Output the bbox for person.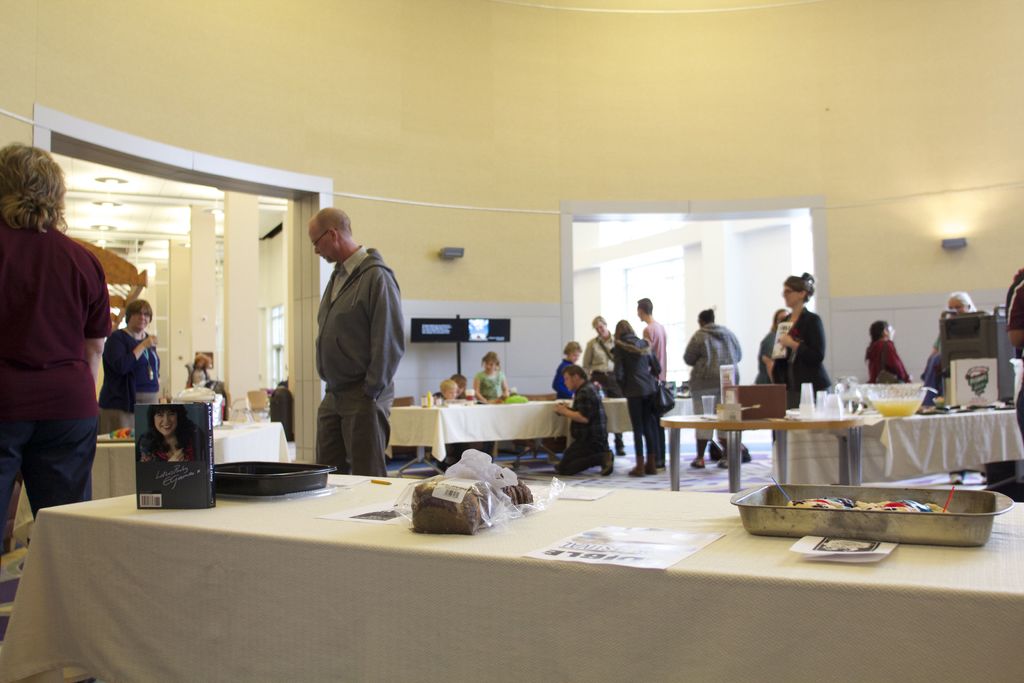
bbox(553, 363, 614, 479).
